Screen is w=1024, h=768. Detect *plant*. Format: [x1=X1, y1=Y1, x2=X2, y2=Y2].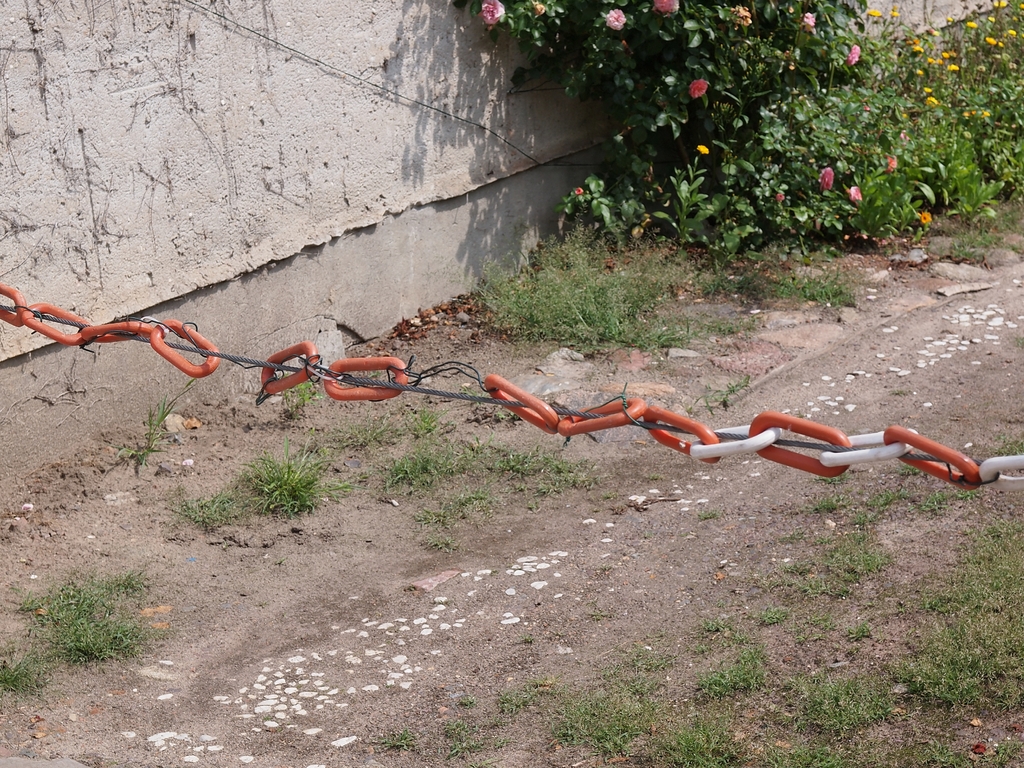
[x1=630, y1=637, x2=671, y2=675].
